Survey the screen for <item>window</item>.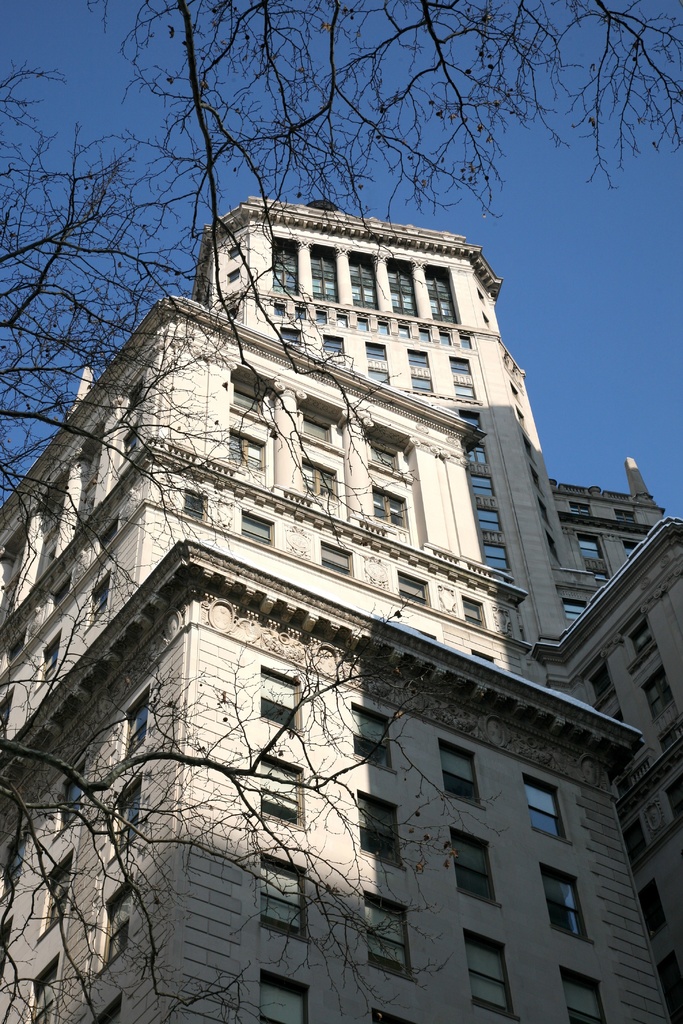
Survey found: left=438, top=742, right=480, bottom=812.
